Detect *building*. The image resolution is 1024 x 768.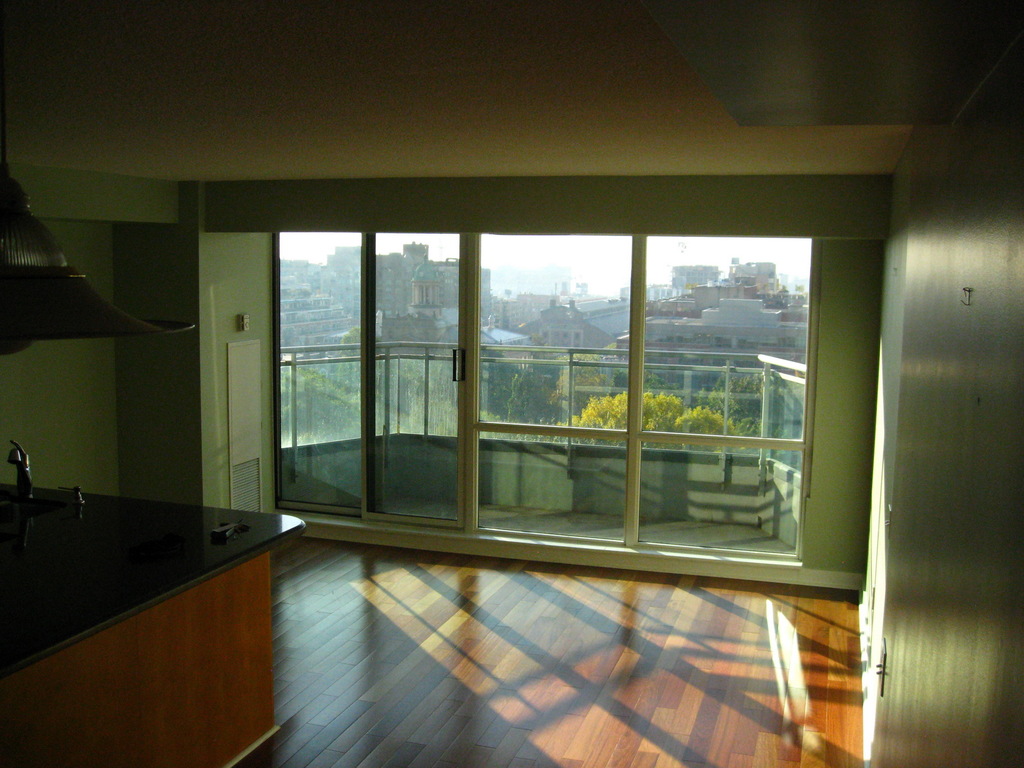
{"x1": 0, "y1": 0, "x2": 1023, "y2": 767}.
